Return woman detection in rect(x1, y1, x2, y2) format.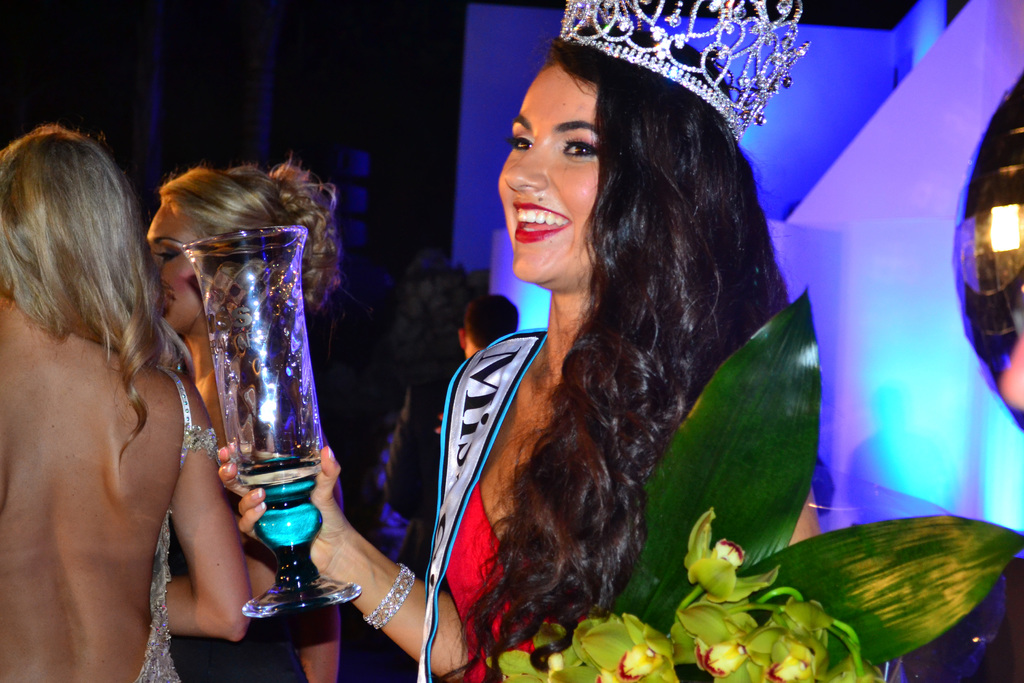
rect(0, 120, 253, 682).
